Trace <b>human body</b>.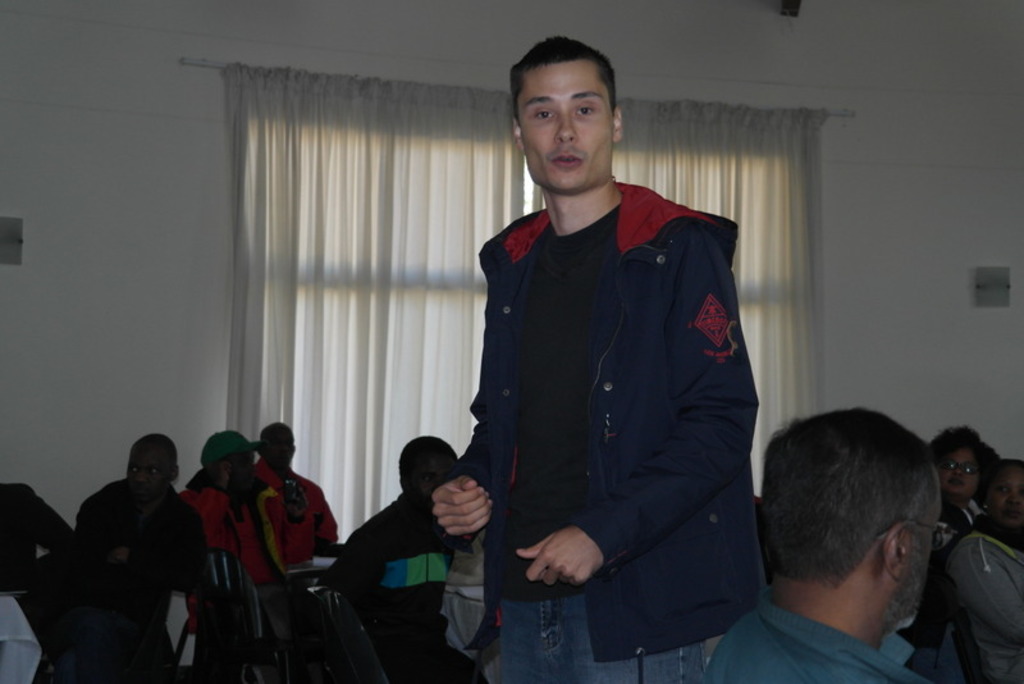
Traced to bbox(704, 396, 942, 683).
